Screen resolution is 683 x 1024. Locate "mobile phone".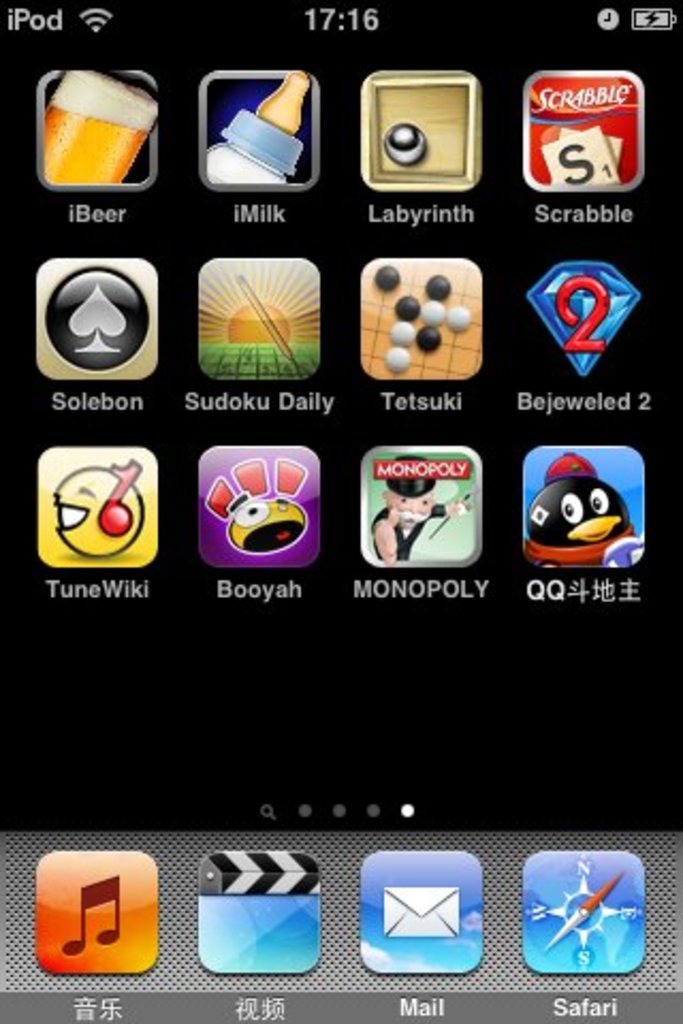
(0, 0, 681, 1022).
